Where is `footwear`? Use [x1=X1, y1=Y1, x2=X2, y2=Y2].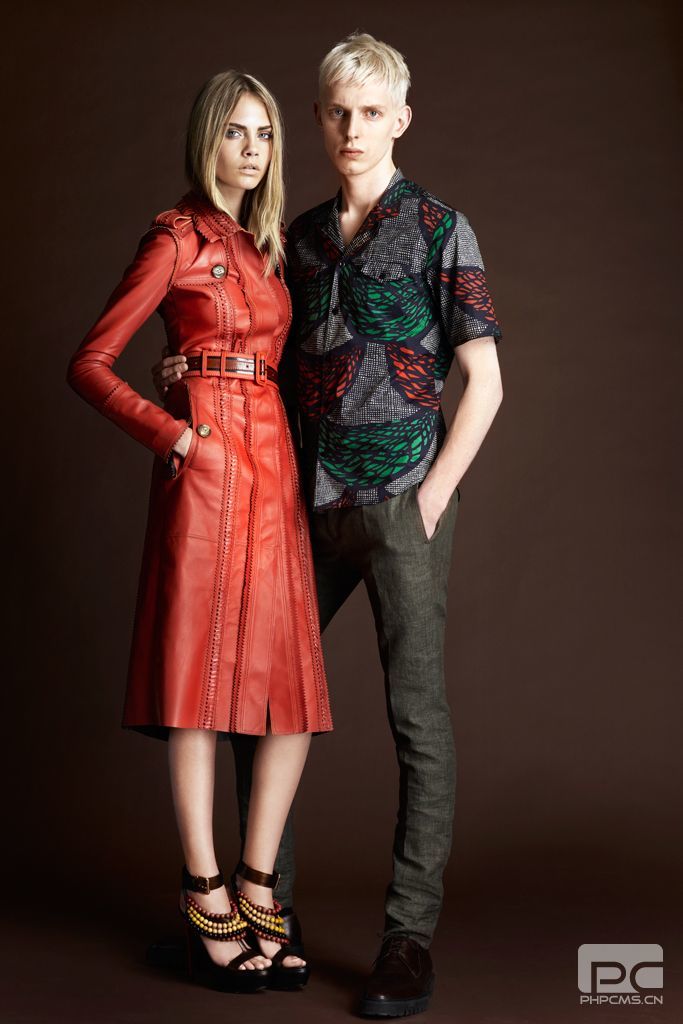
[x1=151, y1=909, x2=304, y2=964].
